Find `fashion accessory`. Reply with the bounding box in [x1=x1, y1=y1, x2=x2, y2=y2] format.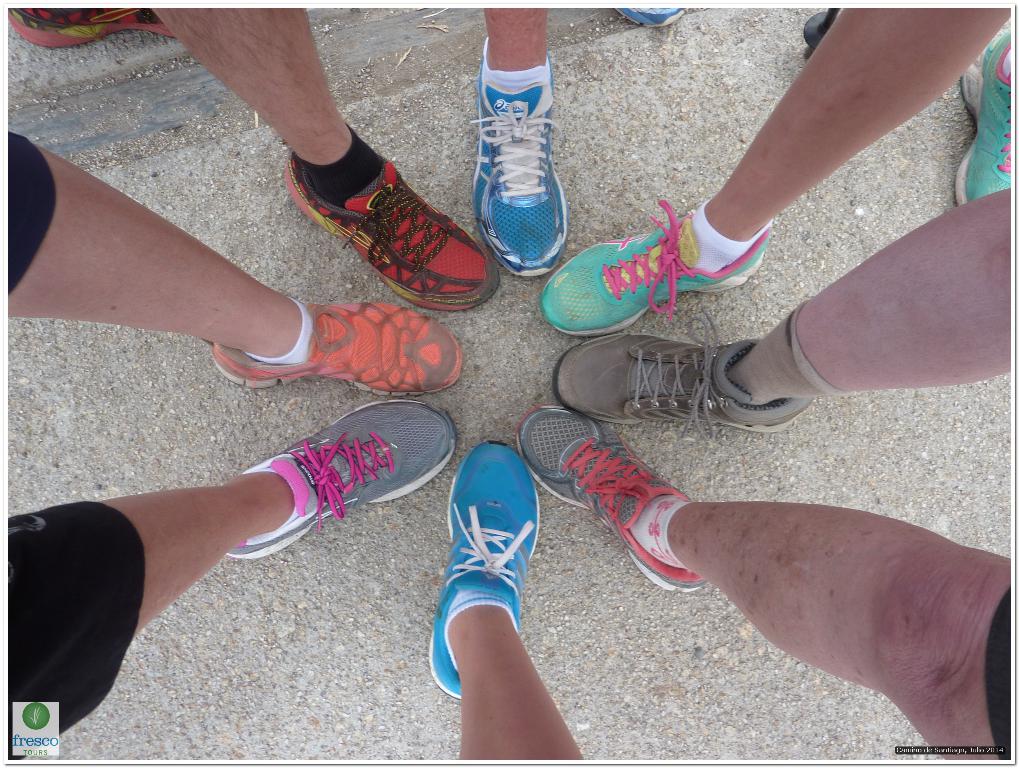
[x1=538, y1=197, x2=774, y2=342].
